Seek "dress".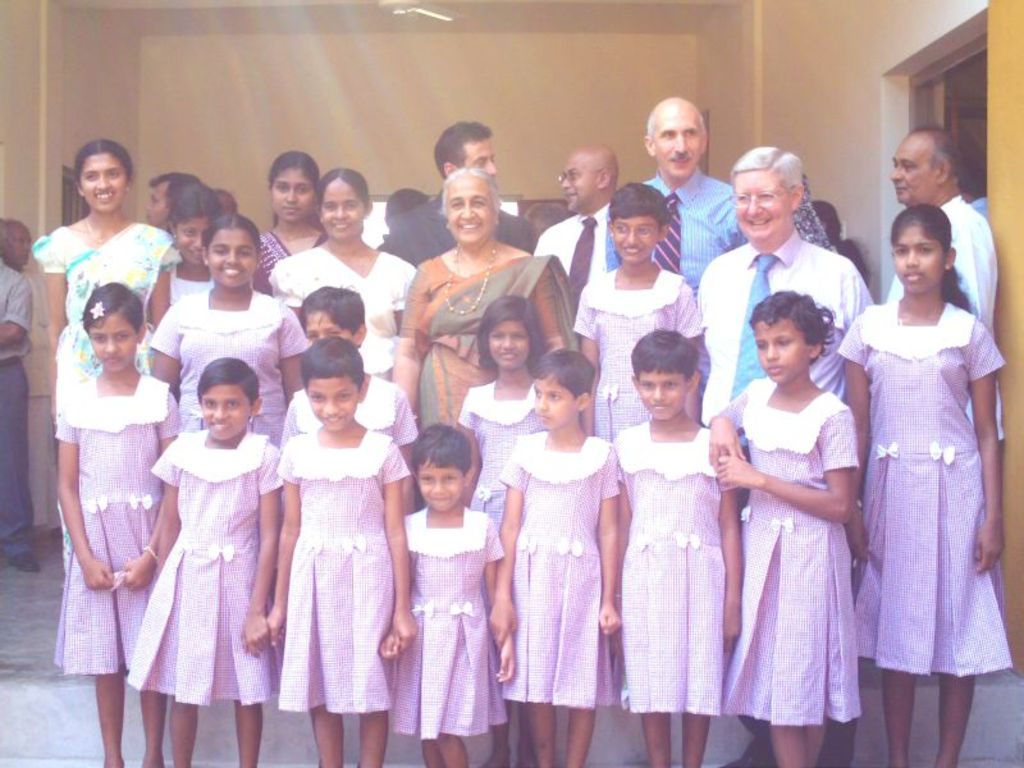
bbox=[489, 431, 622, 709].
